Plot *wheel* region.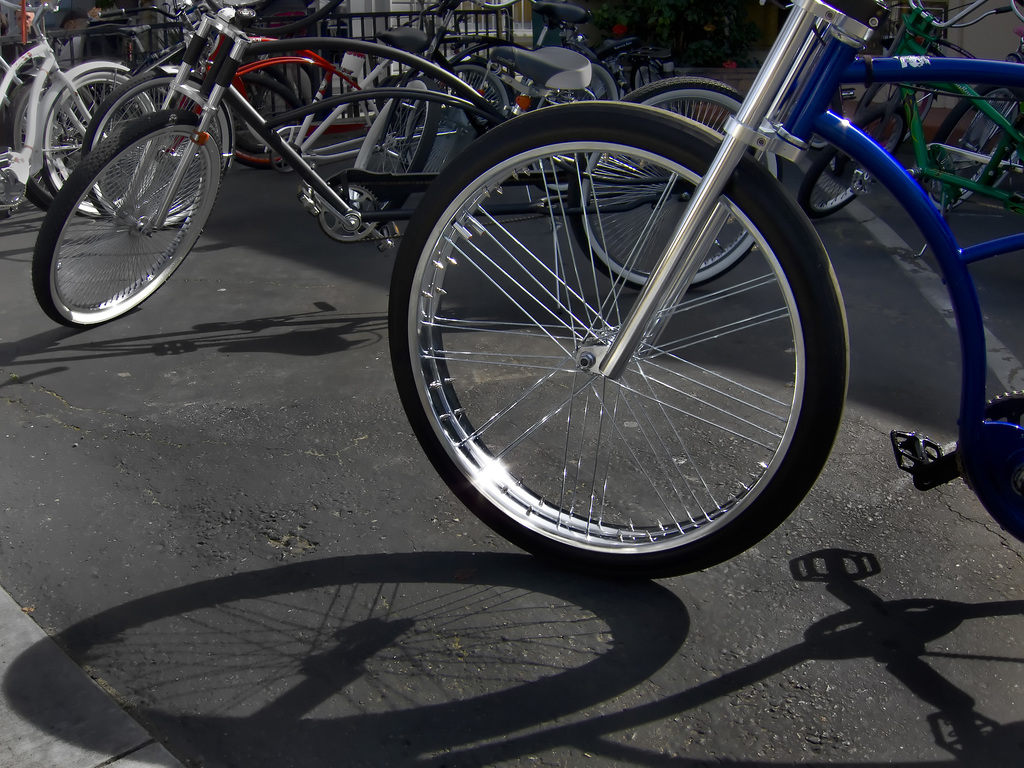
Plotted at (left=796, top=102, right=906, bottom=220).
